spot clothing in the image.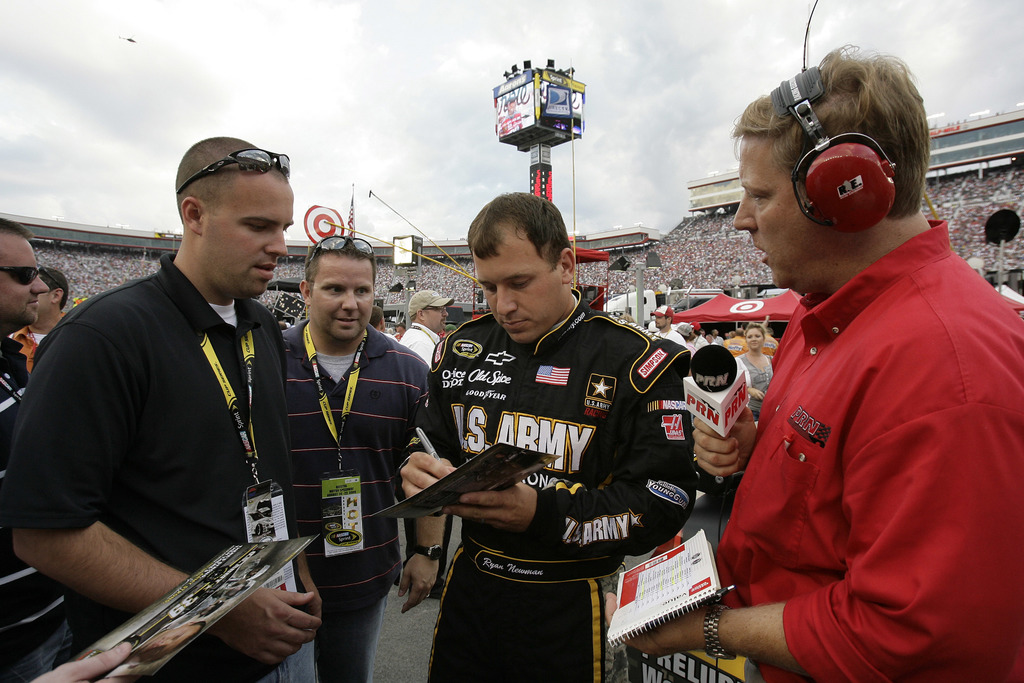
clothing found at Rect(383, 331, 397, 347).
